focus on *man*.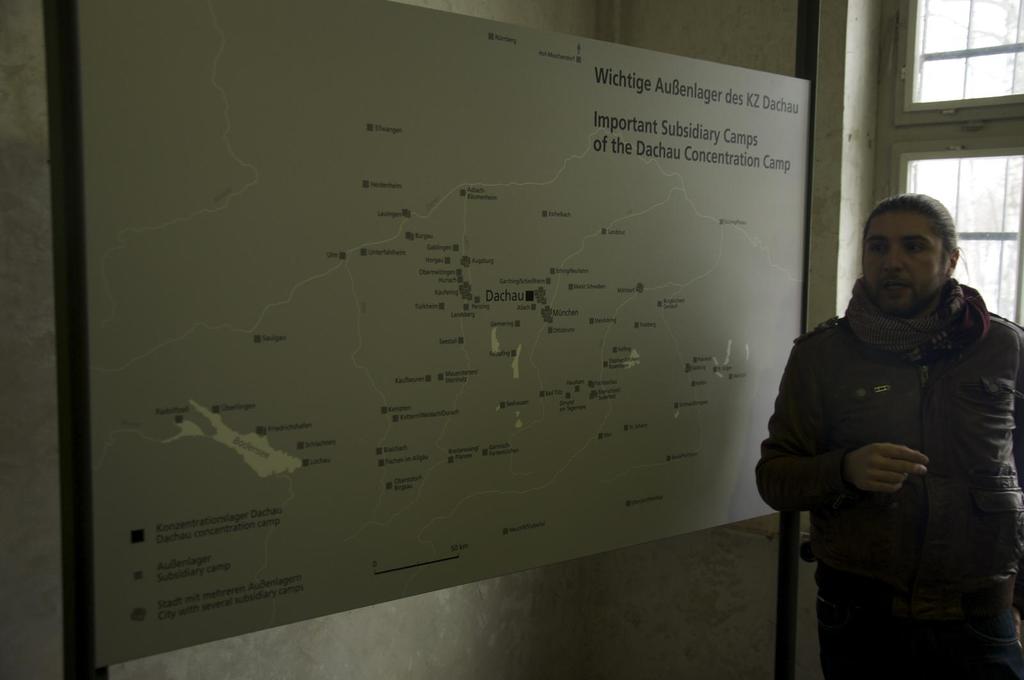
Focused at select_region(769, 177, 1020, 653).
